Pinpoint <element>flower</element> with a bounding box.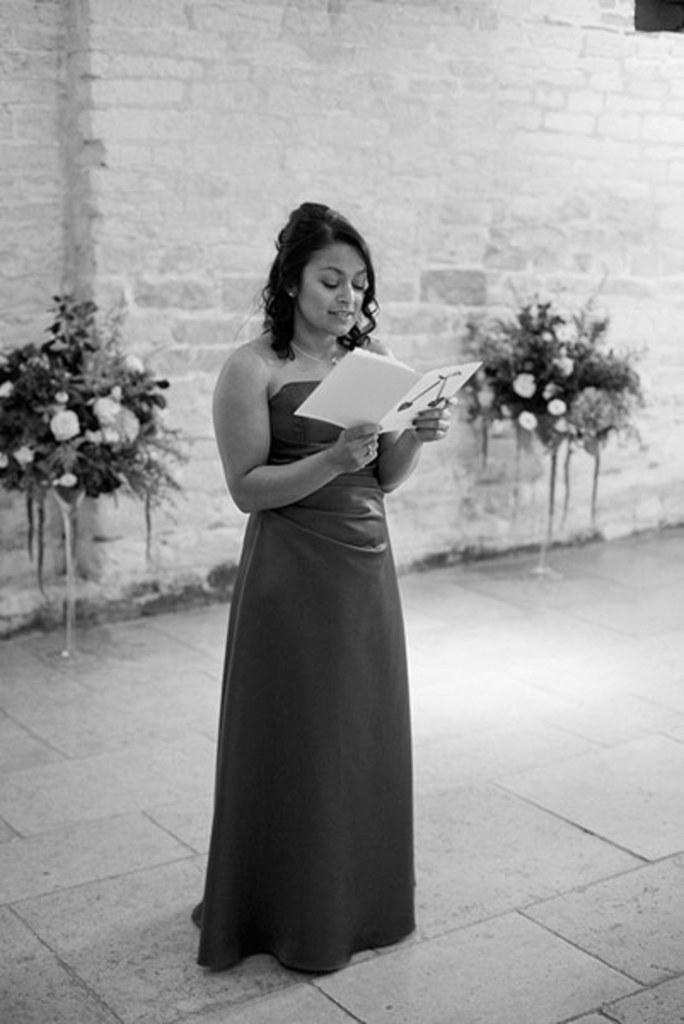
box(519, 406, 532, 430).
